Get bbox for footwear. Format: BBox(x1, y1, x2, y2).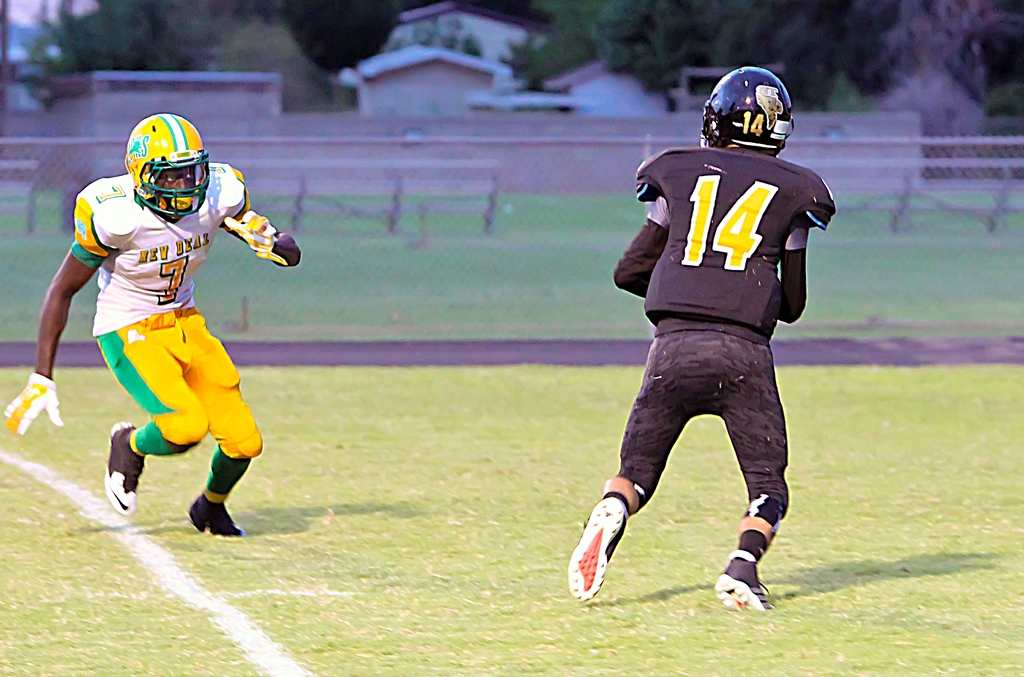
BBox(563, 497, 626, 600).
